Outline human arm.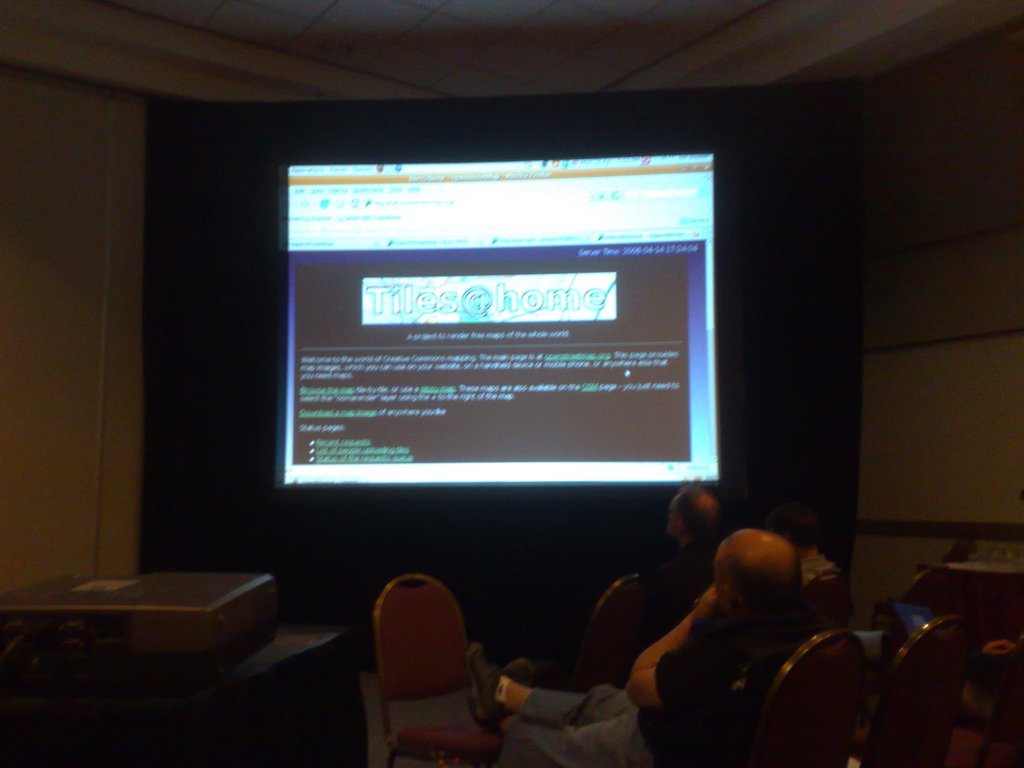
Outline: region(625, 584, 712, 714).
